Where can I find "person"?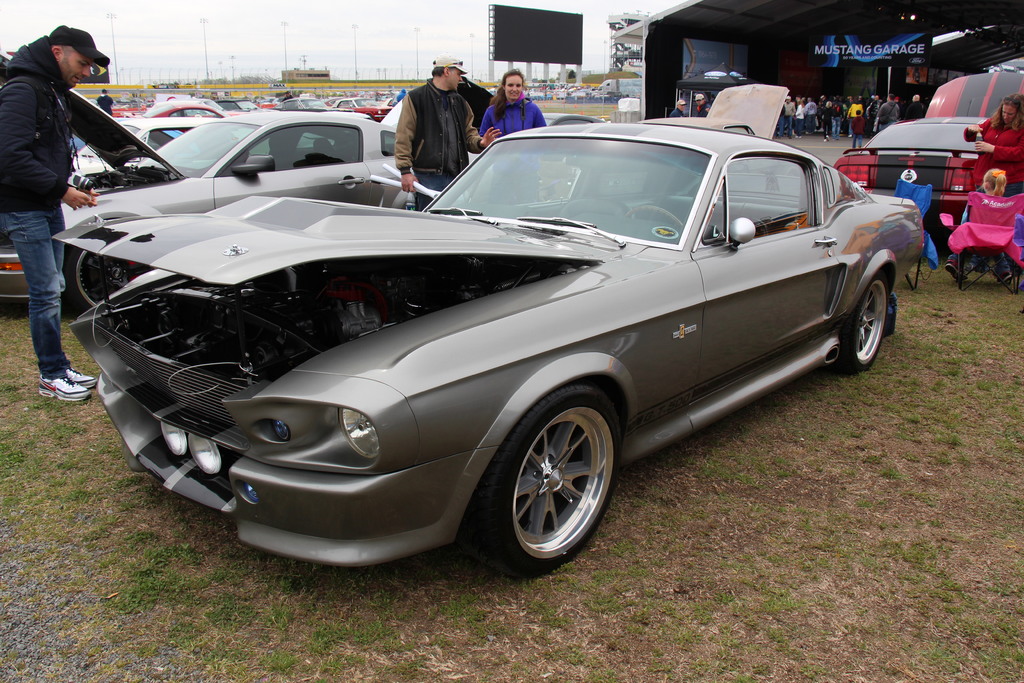
You can find it at select_region(959, 165, 1016, 227).
